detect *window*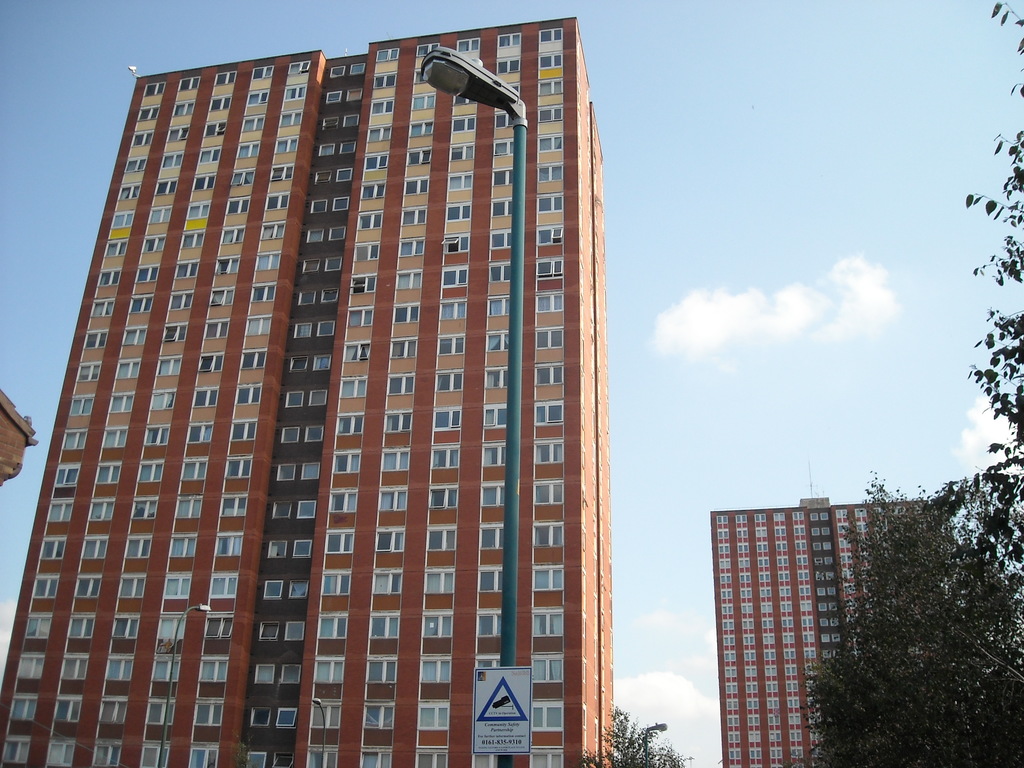
{"x1": 473, "y1": 654, "x2": 503, "y2": 669}
